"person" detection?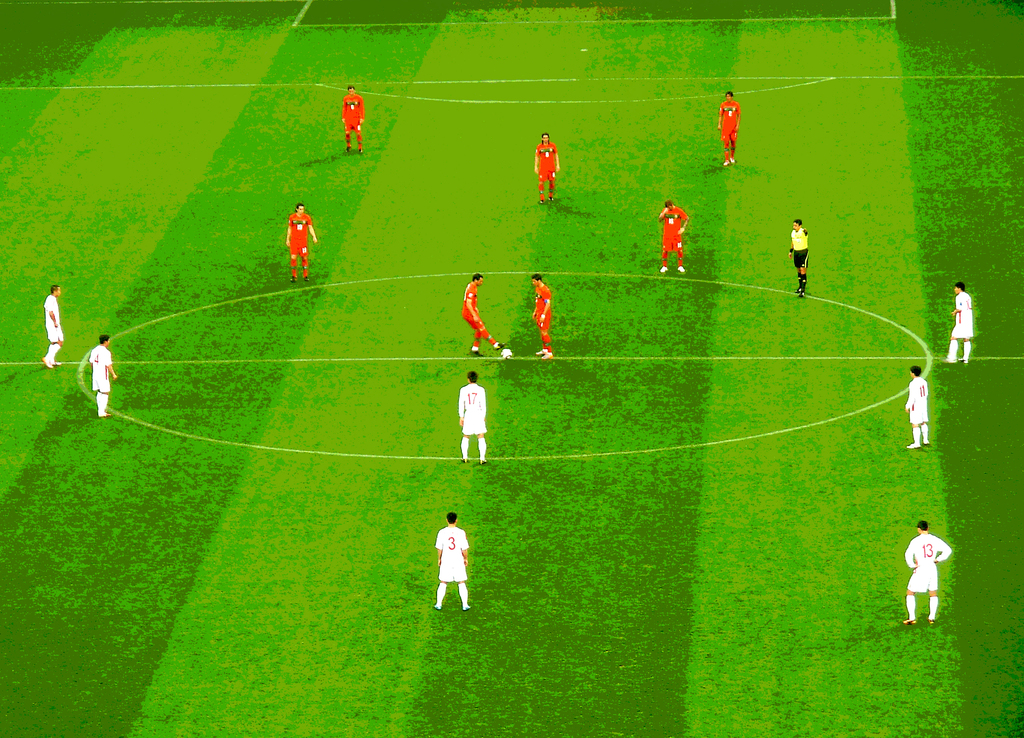
crop(943, 284, 973, 363)
